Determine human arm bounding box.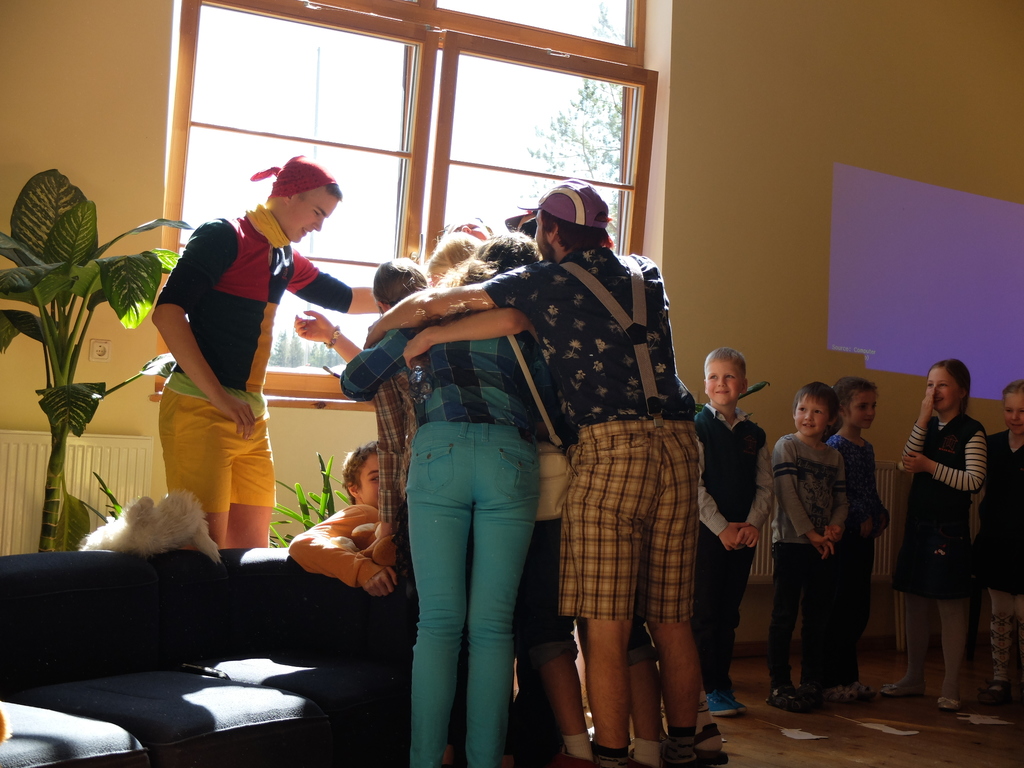
Determined: Rect(771, 438, 831, 554).
